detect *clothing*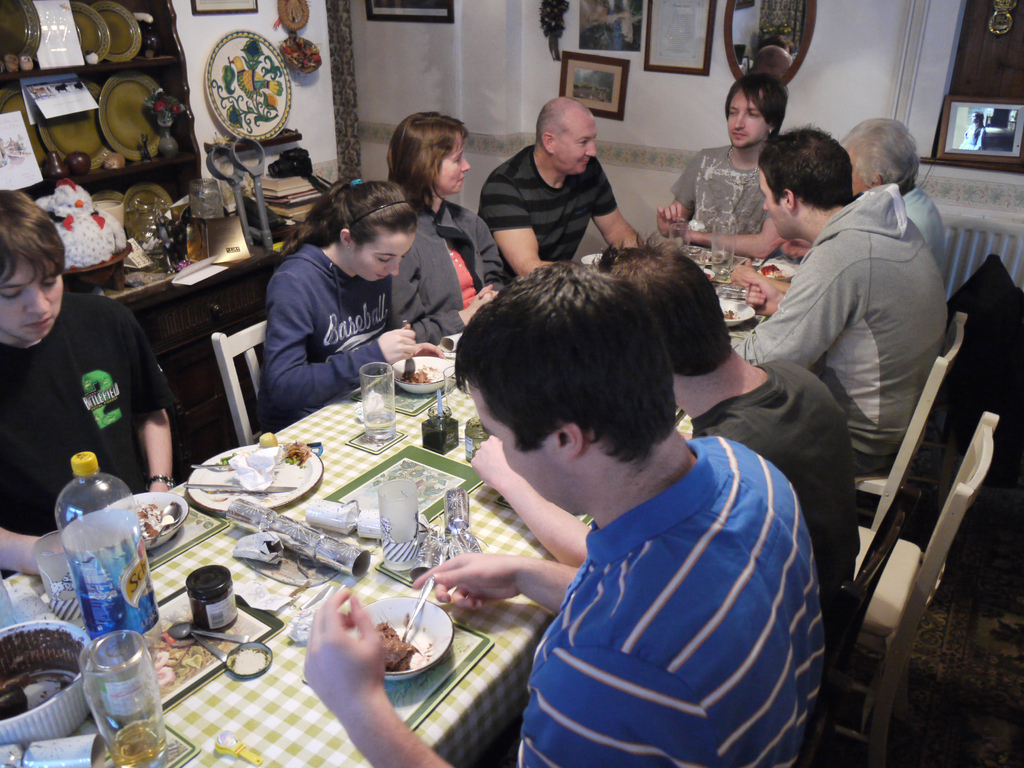
<box>517,436,822,767</box>
